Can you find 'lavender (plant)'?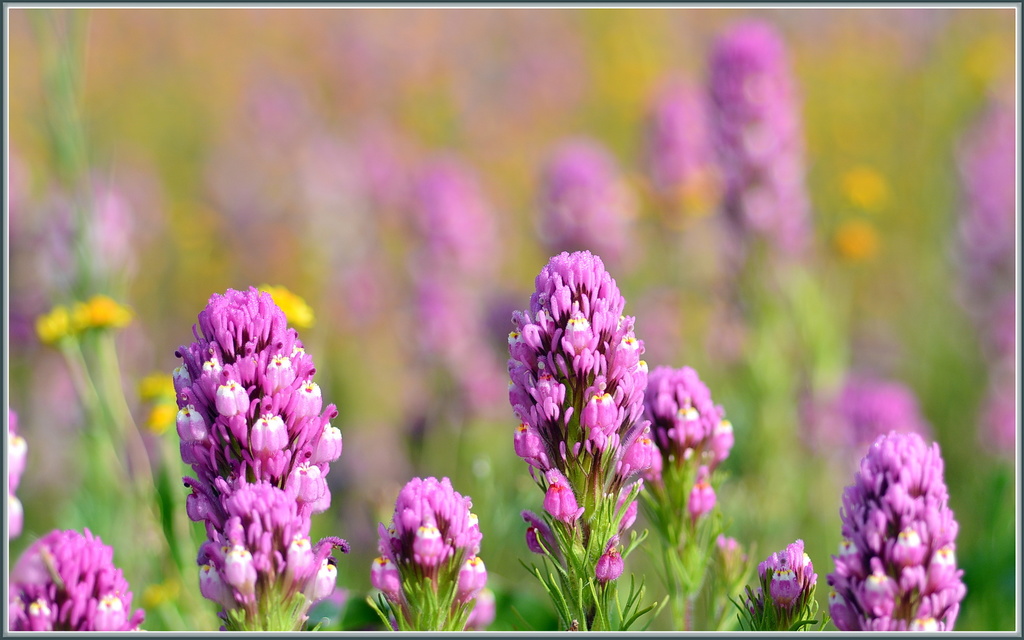
Yes, bounding box: x1=650, y1=102, x2=699, y2=189.
